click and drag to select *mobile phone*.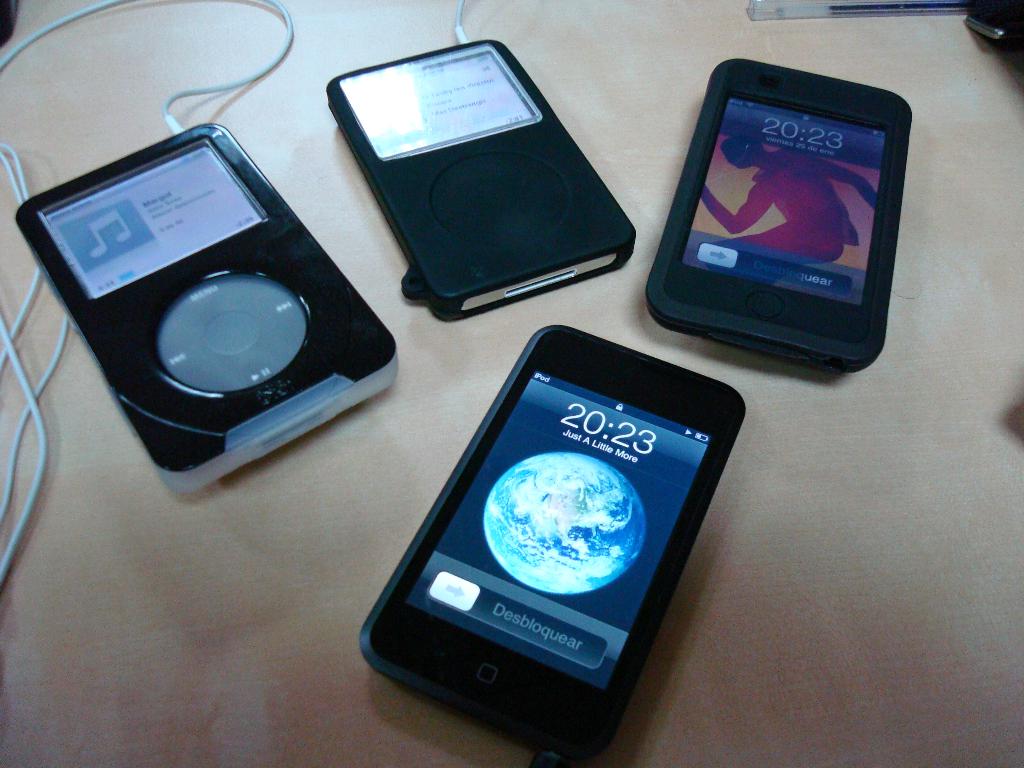
Selection: pyautogui.locateOnScreen(646, 57, 913, 373).
